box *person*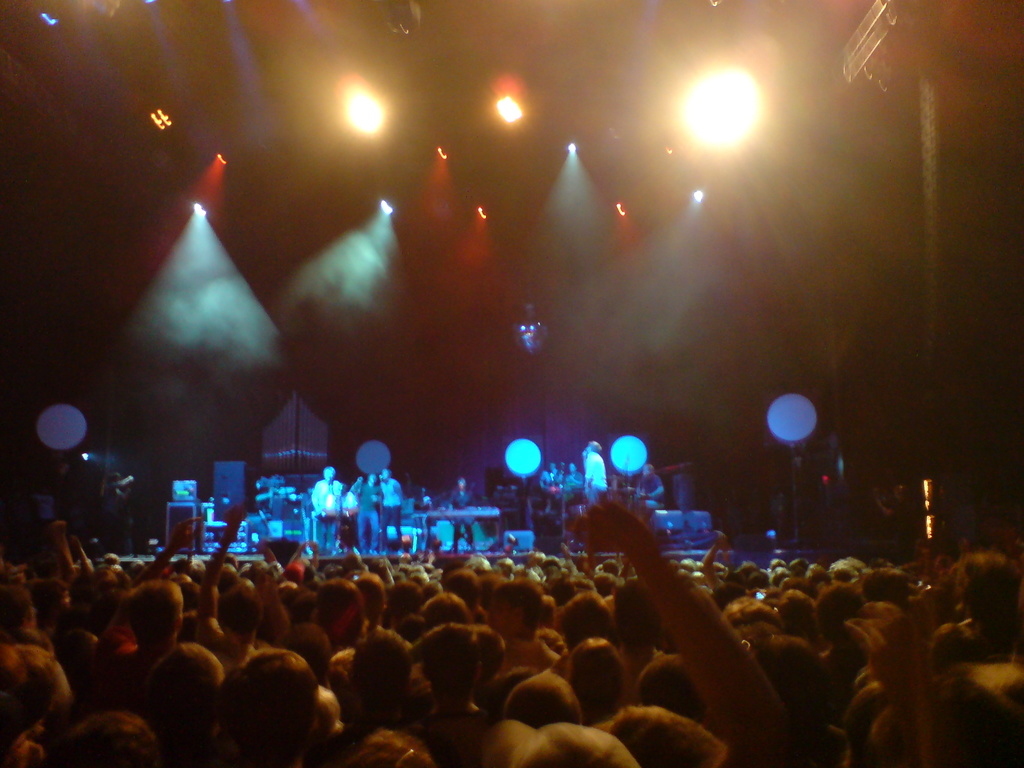
detection(307, 461, 350, 552)
